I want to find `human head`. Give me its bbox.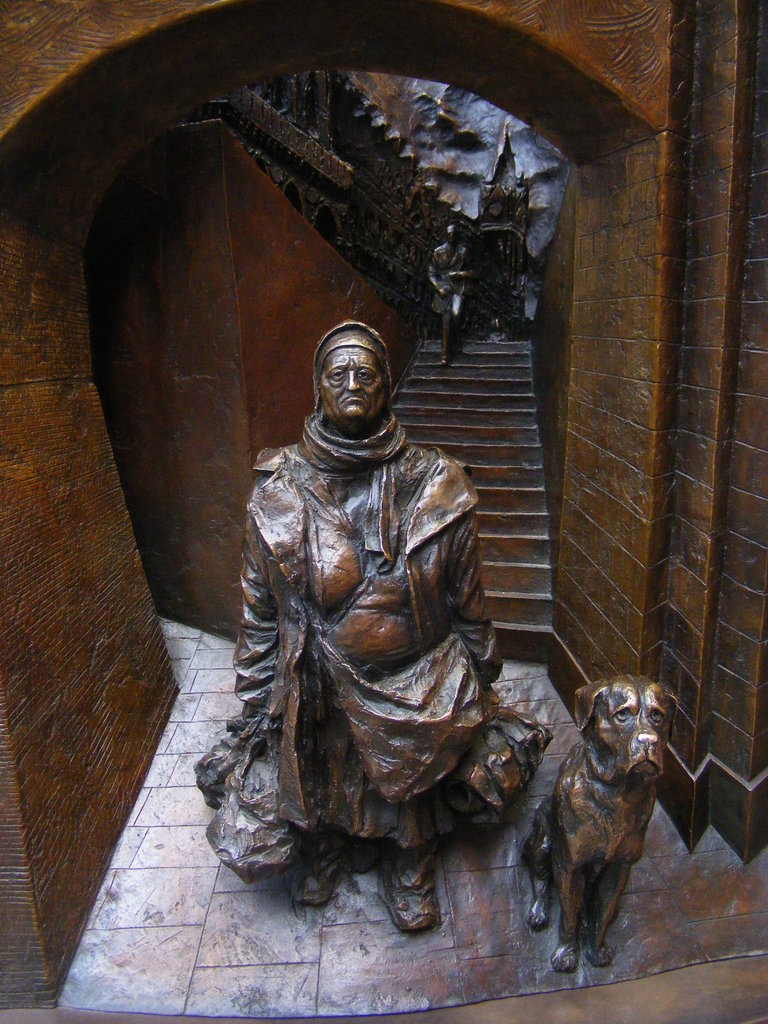
<bbox>450, 221, 455, 249</bbox>.
